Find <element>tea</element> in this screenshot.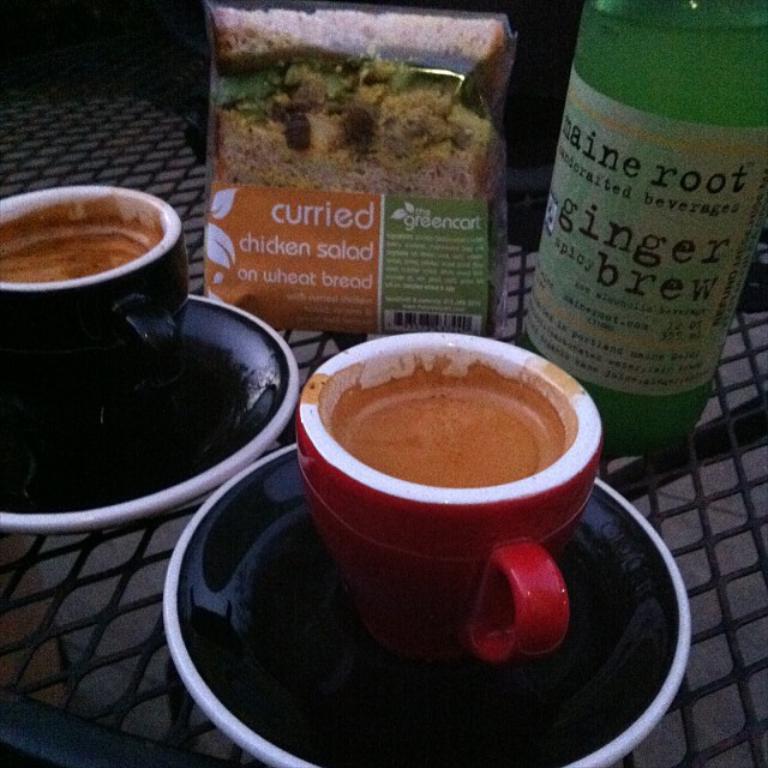
The bounding box for <element>tea</element> is 0, 193, 164, 283.
